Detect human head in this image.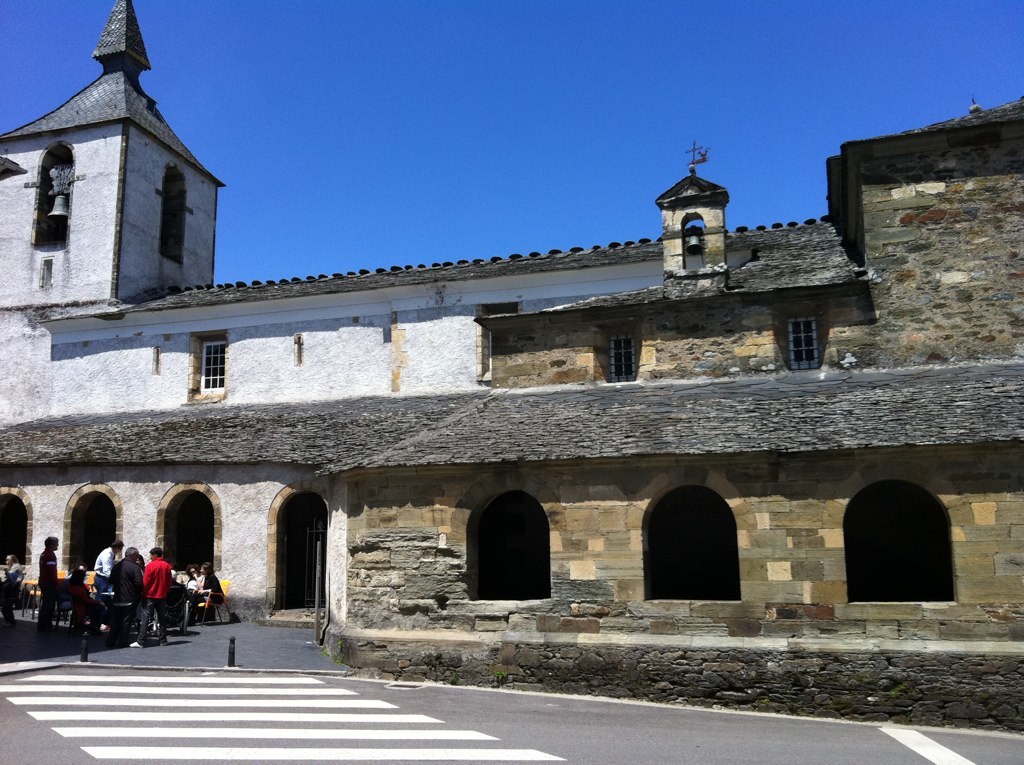
Detection: 45,537,59,548.
